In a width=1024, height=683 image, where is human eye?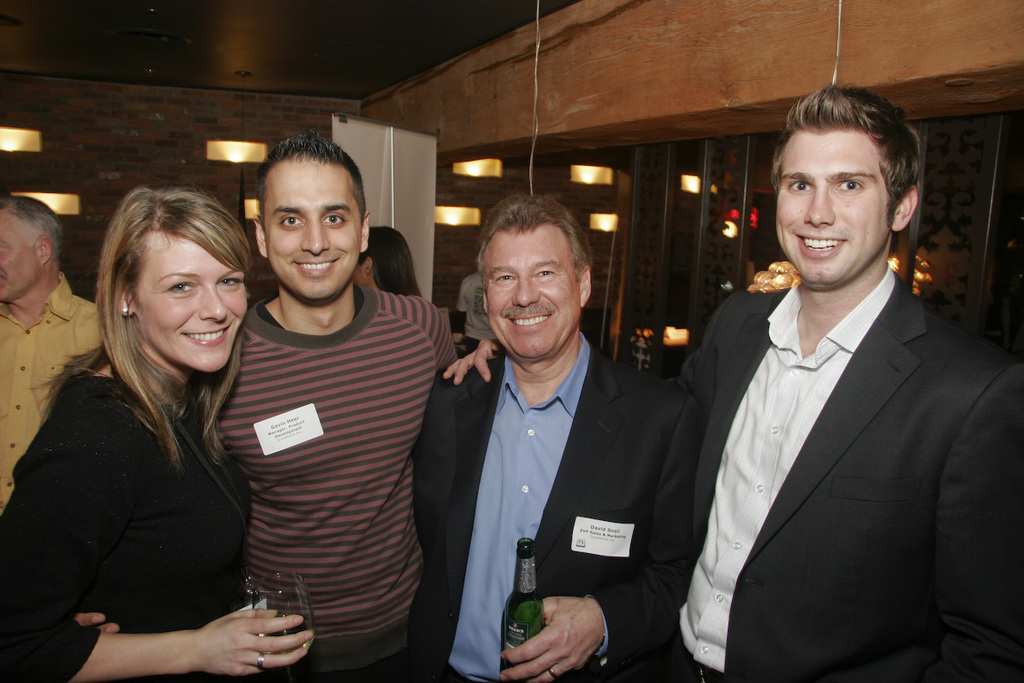
(218,277,242,291).
